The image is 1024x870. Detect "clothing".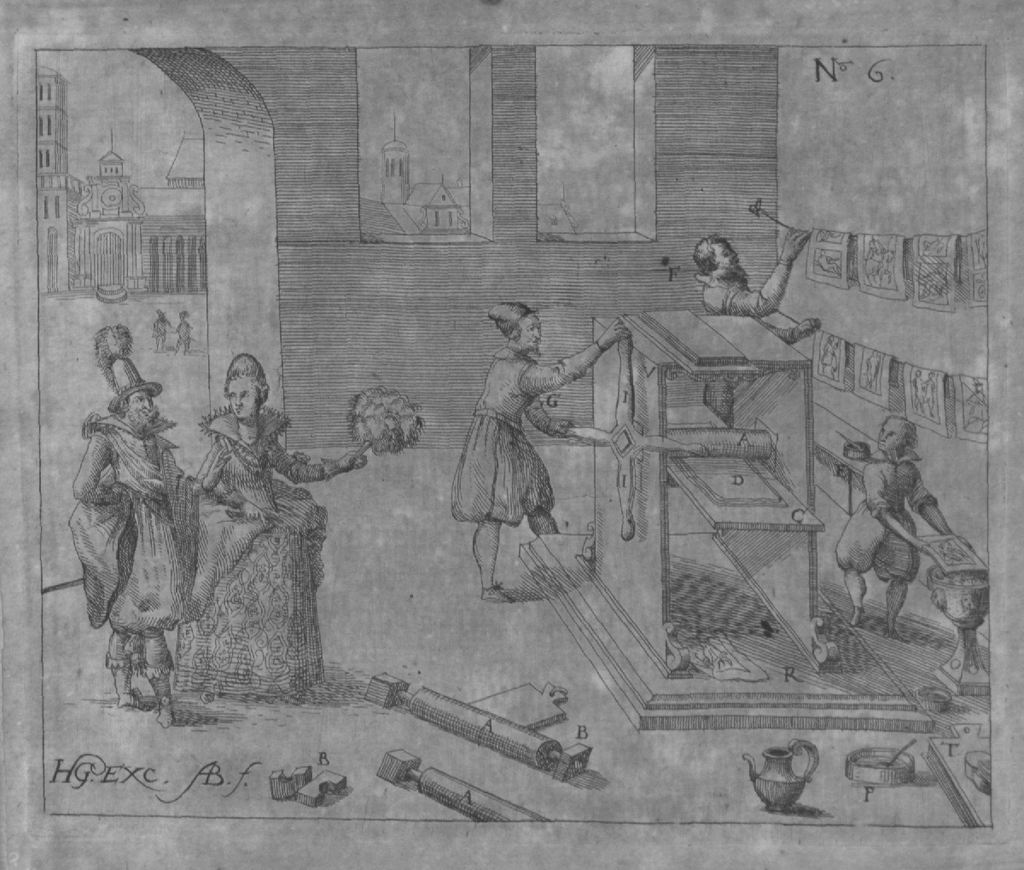
Detection: crop(695, 267, 794, 428).
